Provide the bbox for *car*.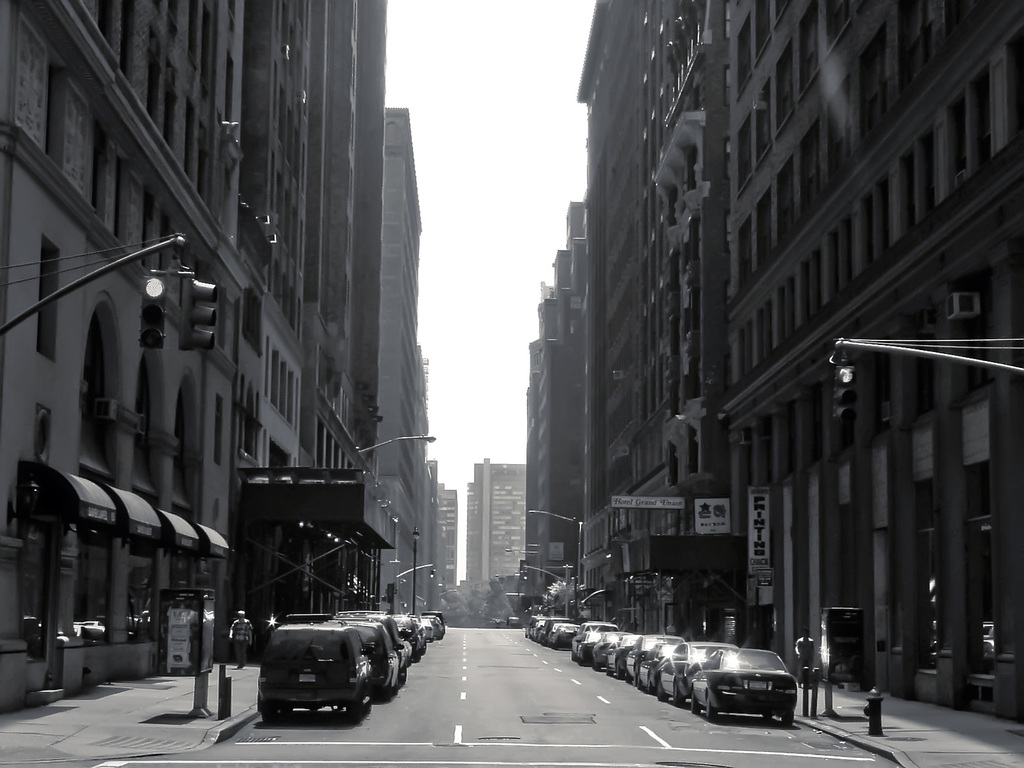
[367,616,419,668].
